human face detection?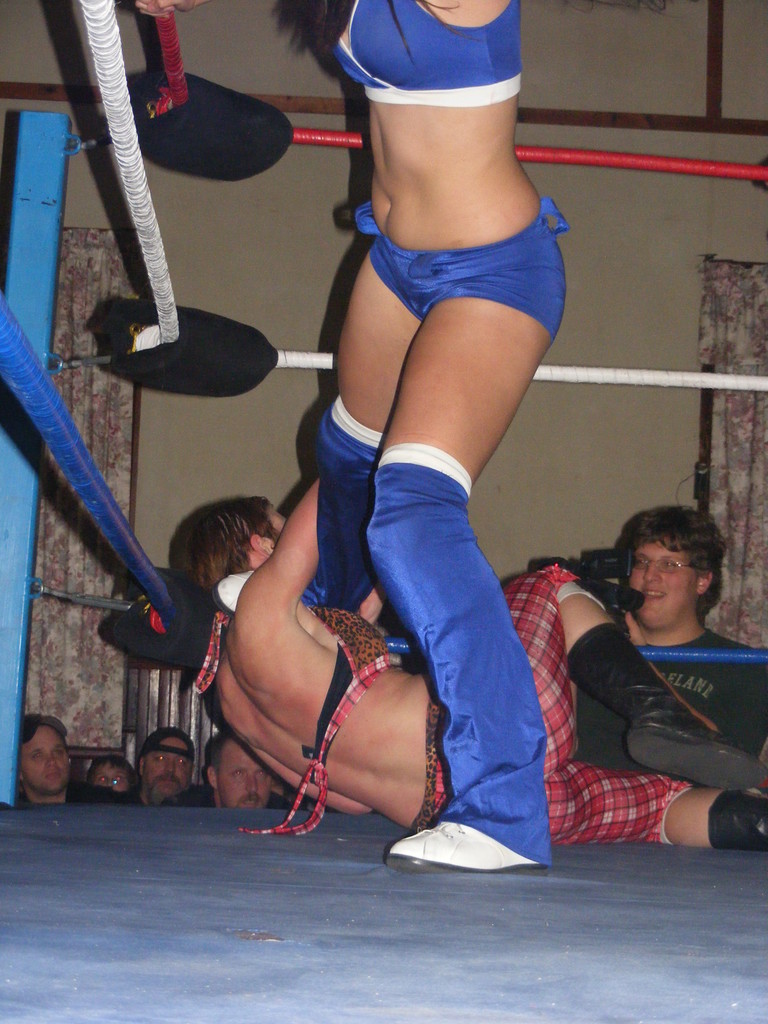
[145,732,191,799]
